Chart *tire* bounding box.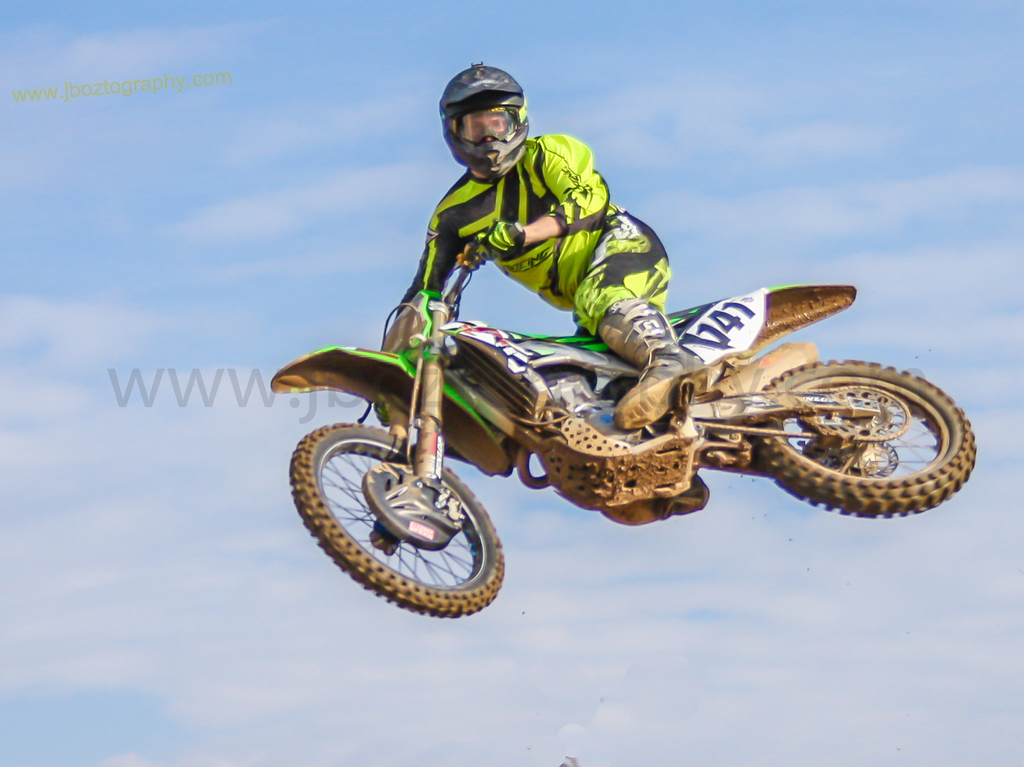
Charted: select_region(312, 428, 510, 613).
